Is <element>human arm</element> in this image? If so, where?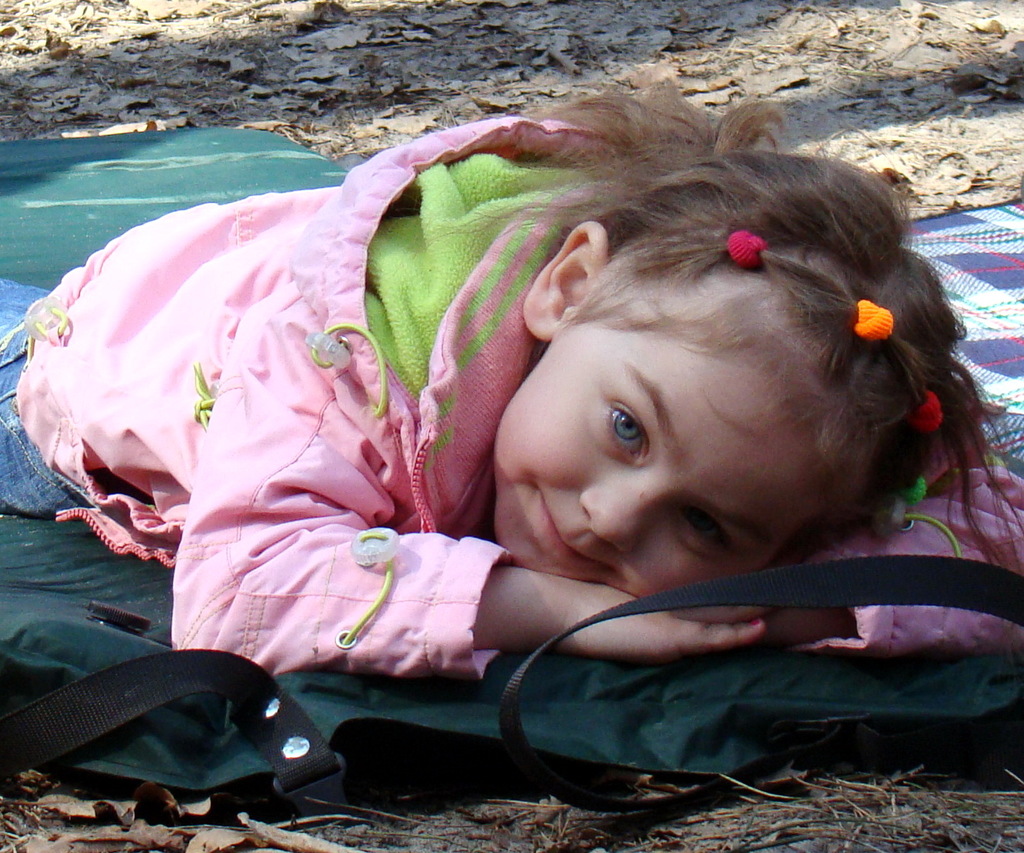
Yes, at rect(166, 368, 764, 675).
